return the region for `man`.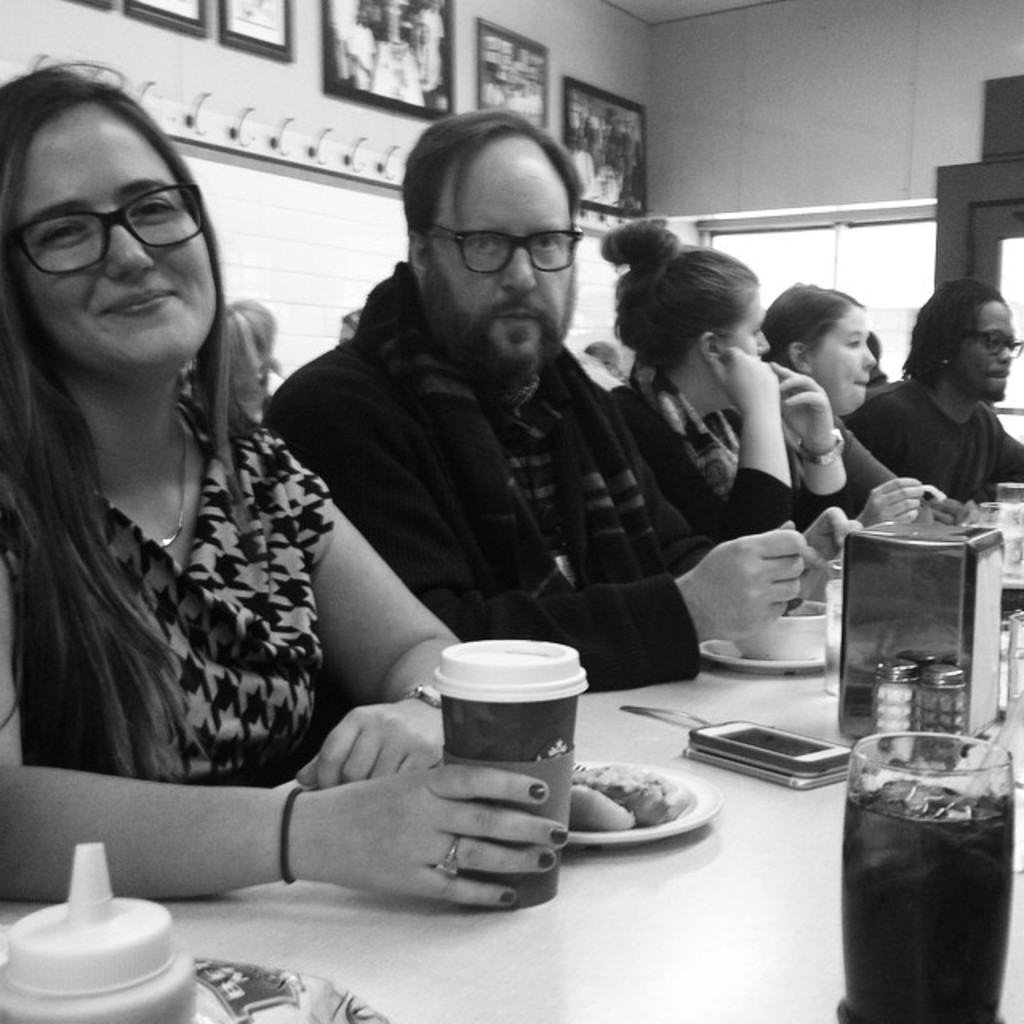
(x1=250, y1=99, x2=872, y2=707).
